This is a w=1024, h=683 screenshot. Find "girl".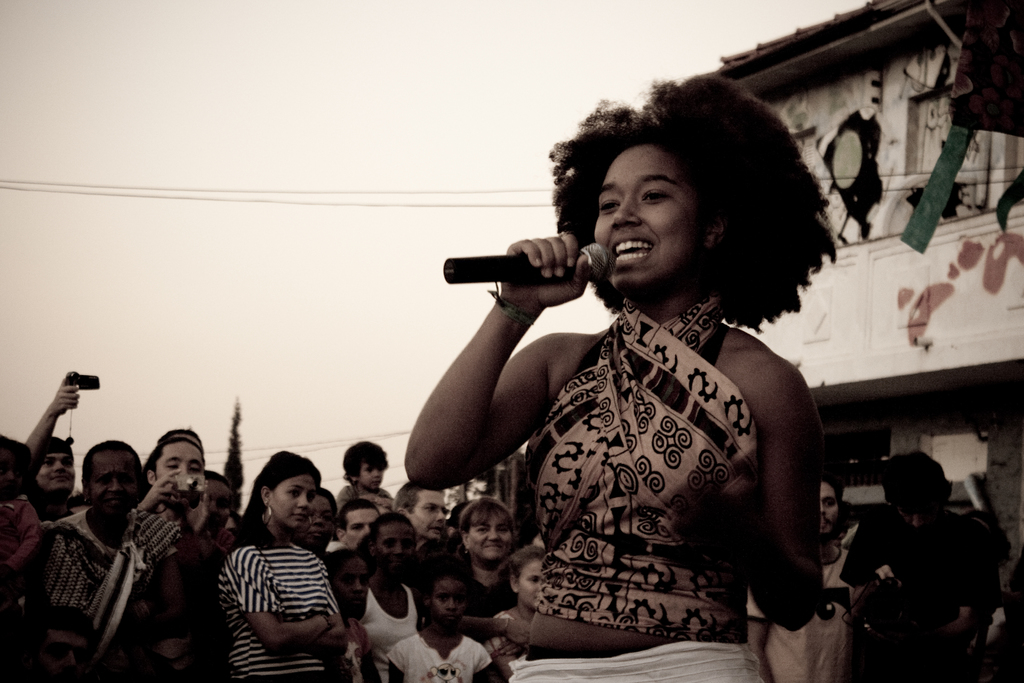
Bounding box: (387,557,499,682).
